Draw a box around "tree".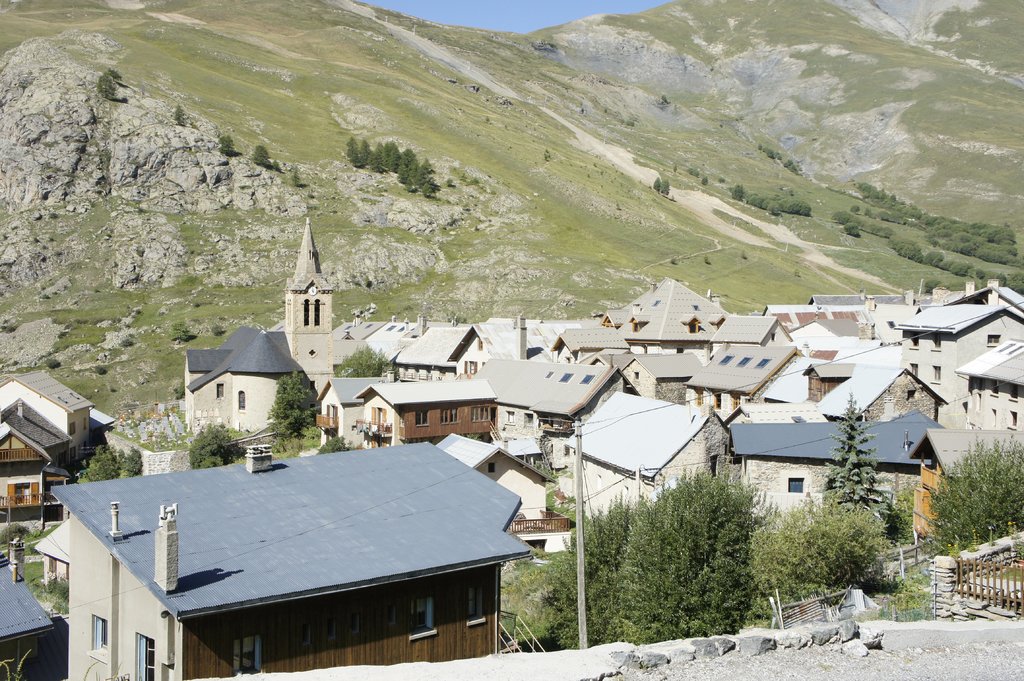
<region>496, 520, 580, 646</region>.
